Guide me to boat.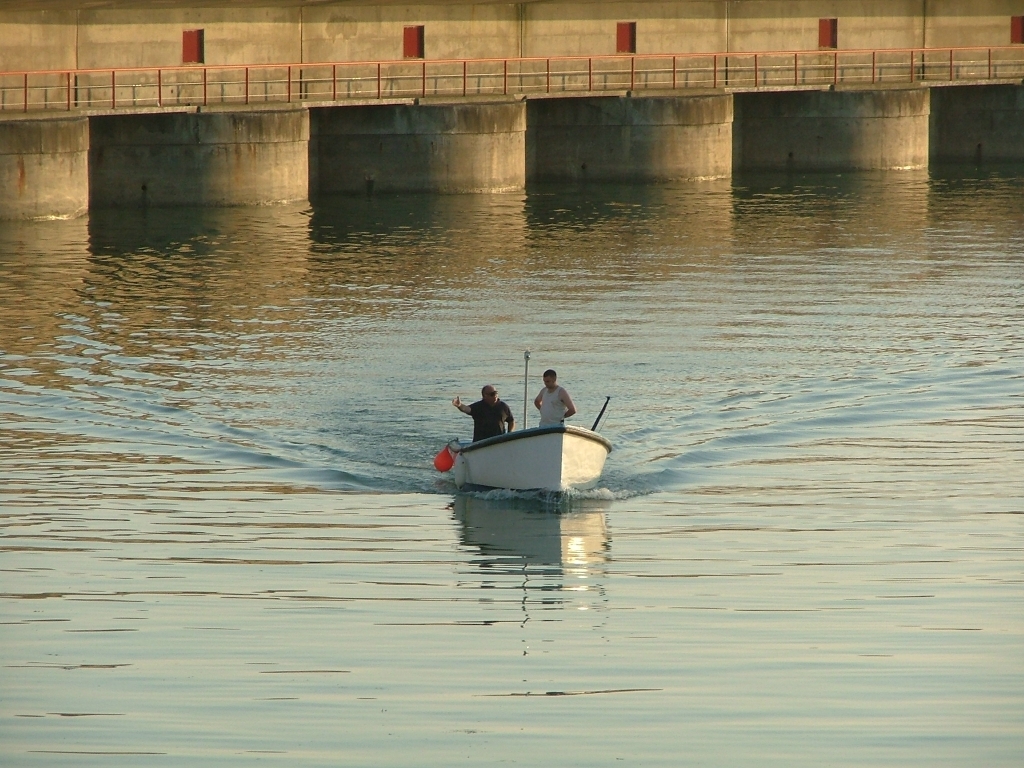
Guidance: rect(418, 374, 631, 496).
